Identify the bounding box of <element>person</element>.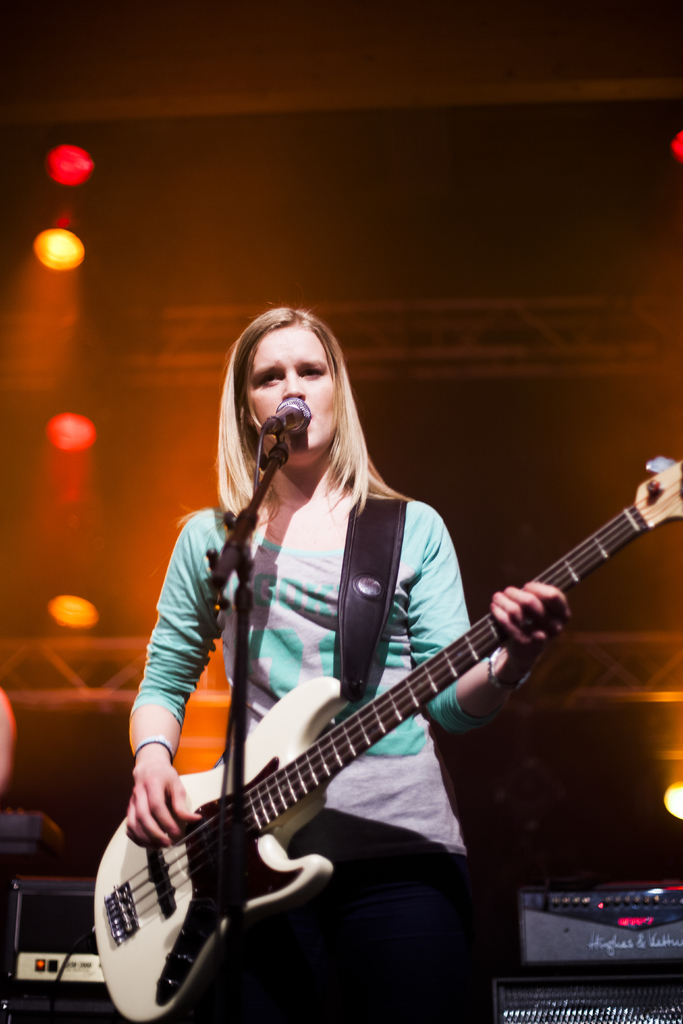
BBox(115, 296, 620, 1017).
